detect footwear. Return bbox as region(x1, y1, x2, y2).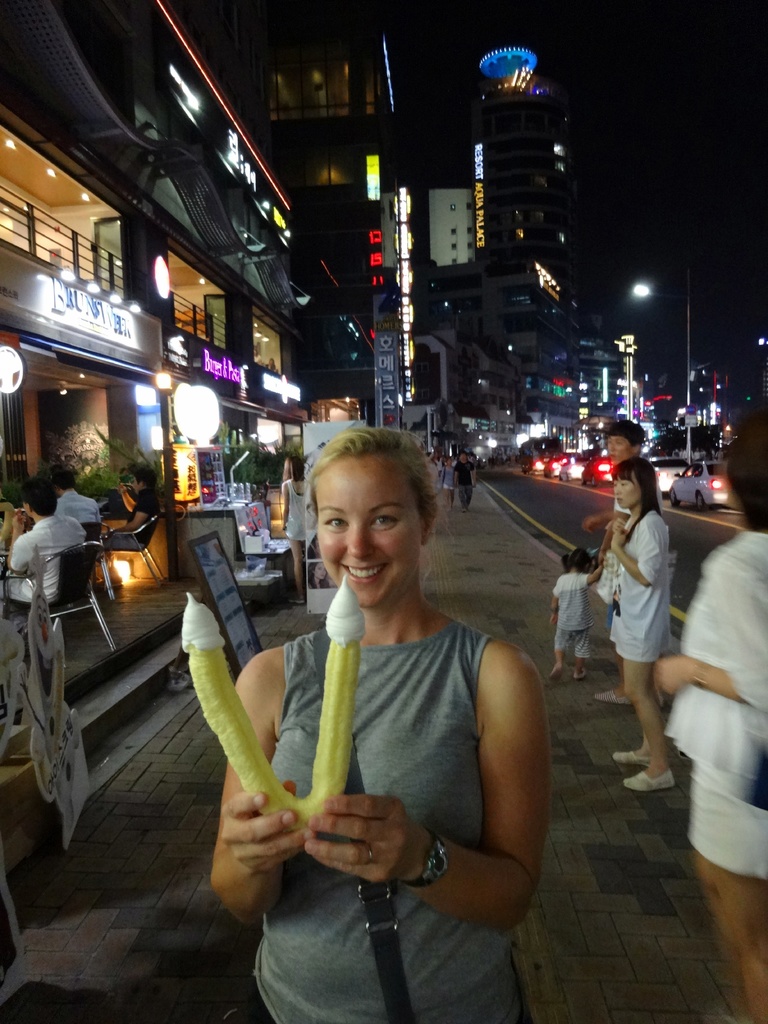
region(623, 767, 676, 792).
